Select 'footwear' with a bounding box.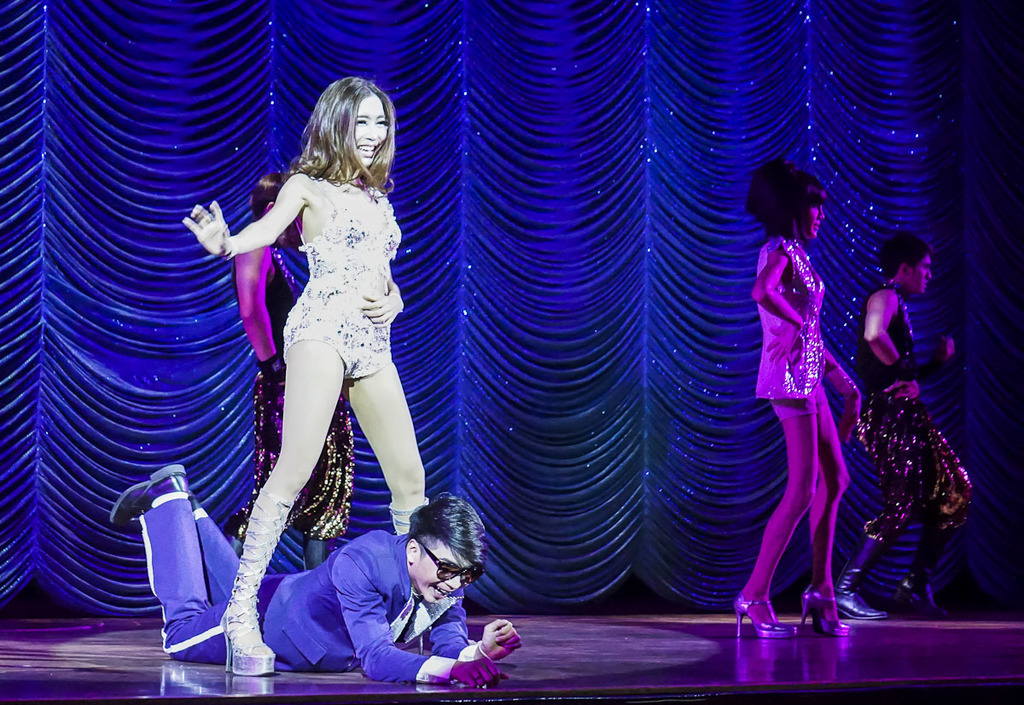
<region>896, 572, 933, 610</region>.
